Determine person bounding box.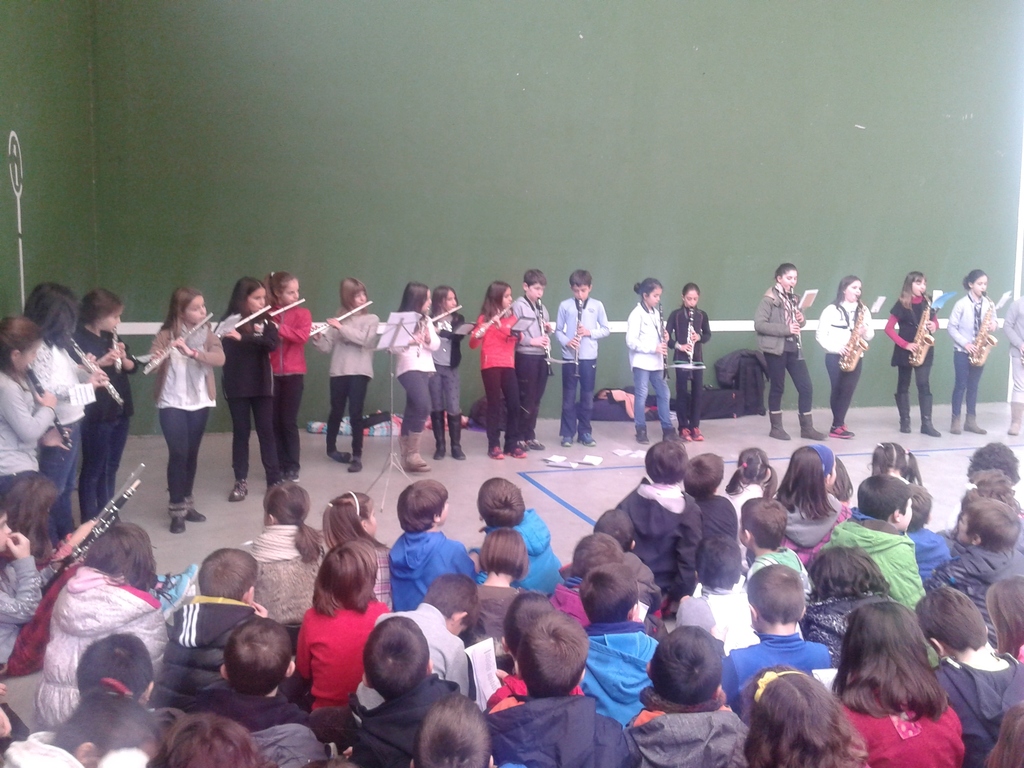
Determined: detection(271, 271, 319, 481).
